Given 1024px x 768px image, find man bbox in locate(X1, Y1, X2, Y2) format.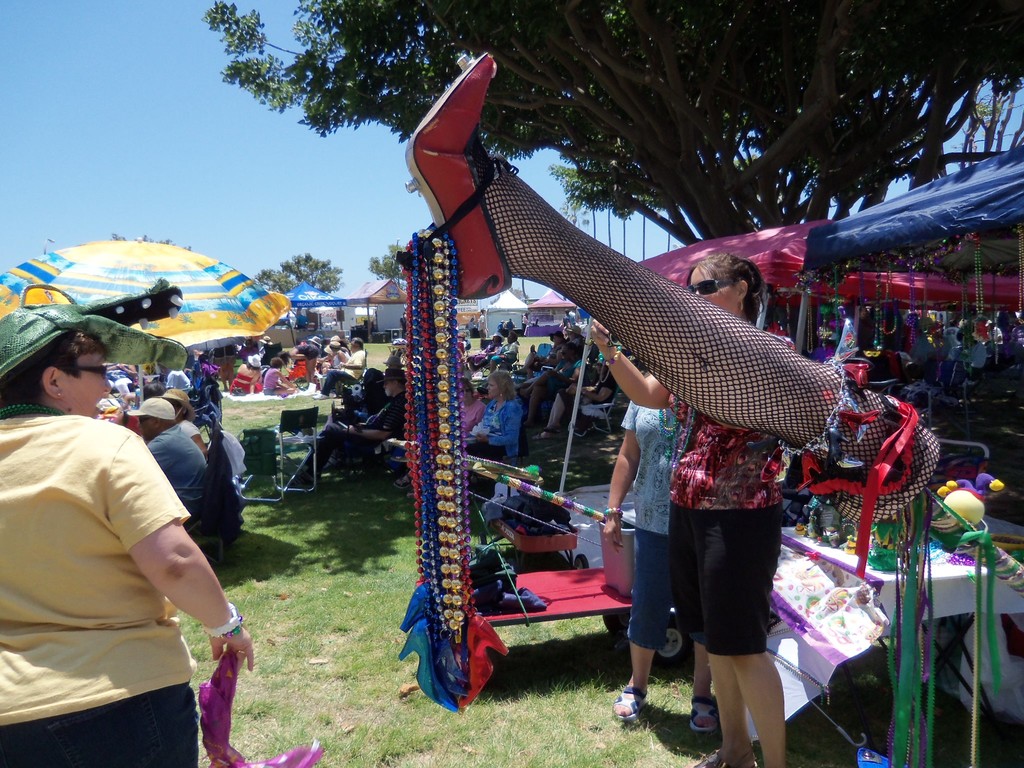
locate(128, 398, 207, 527).
